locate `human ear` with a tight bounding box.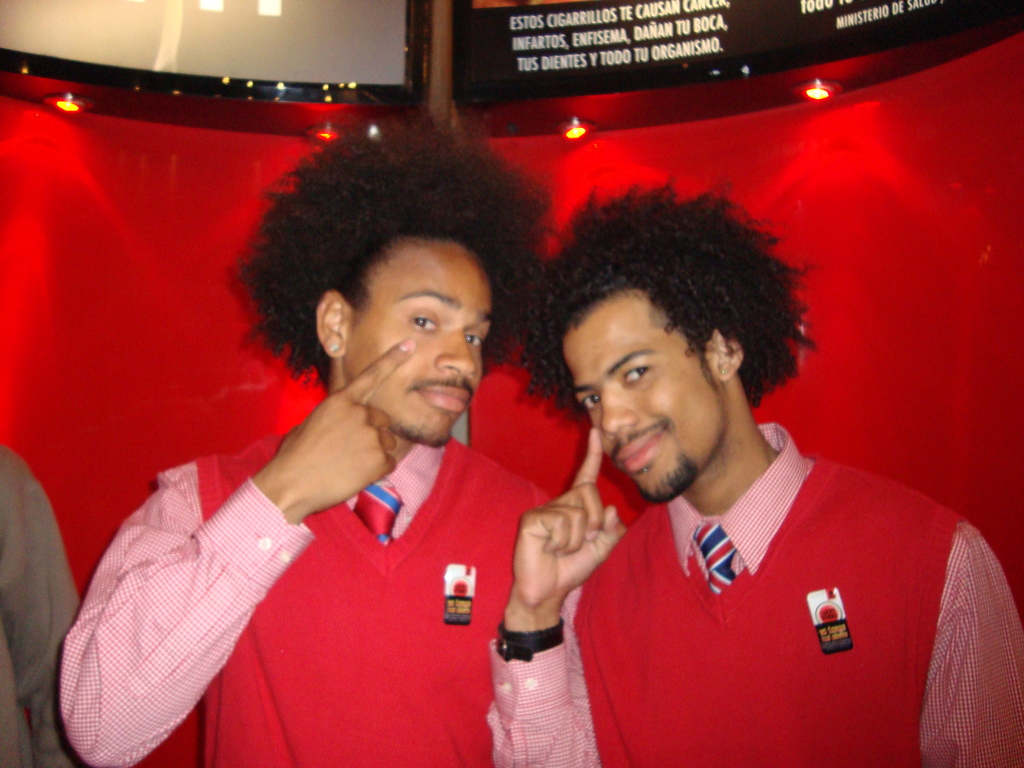
(left=316, top=287, right=355, bottom=362).
